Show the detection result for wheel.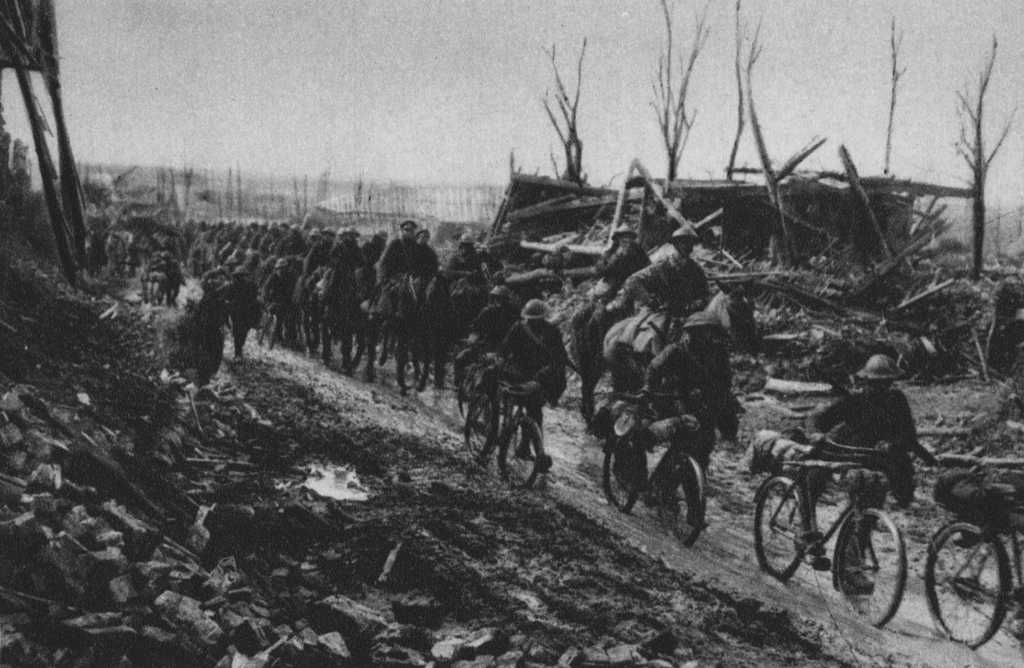
crop(496, 417, 547, 491).
